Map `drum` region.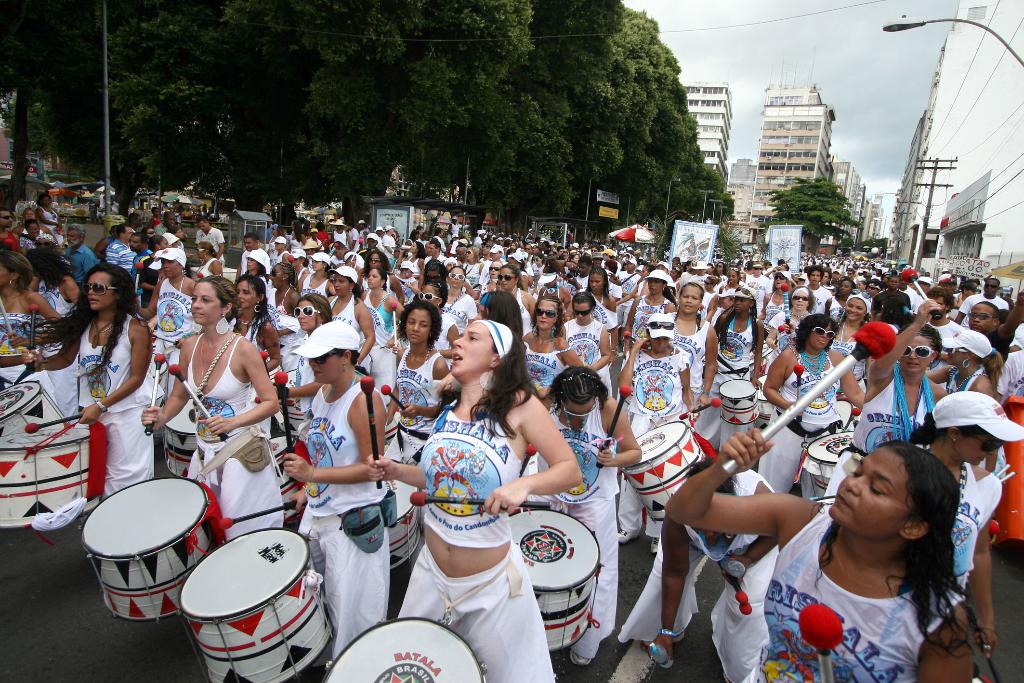
Mapped to bbox=[835, 398, 852, 427].
